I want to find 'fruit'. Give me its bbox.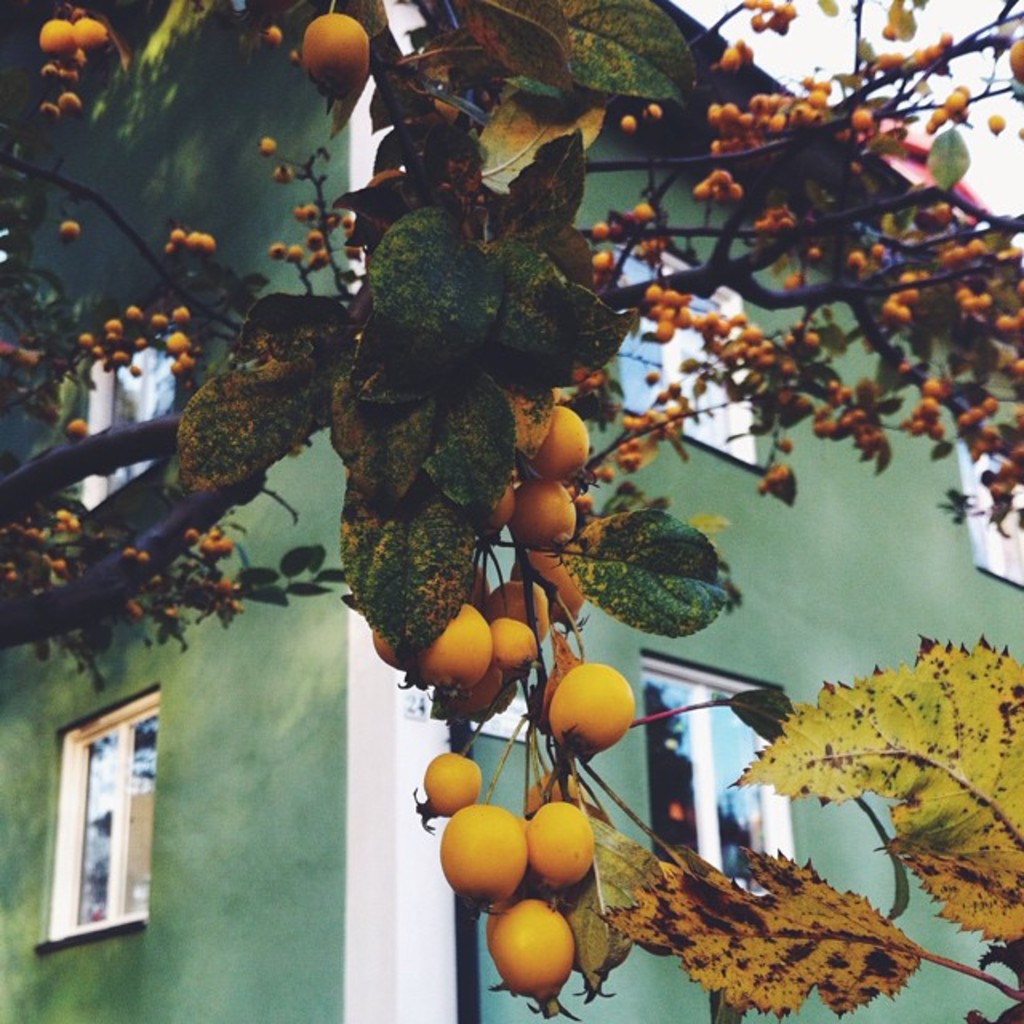
Rect(51, 219, 85, 243).
